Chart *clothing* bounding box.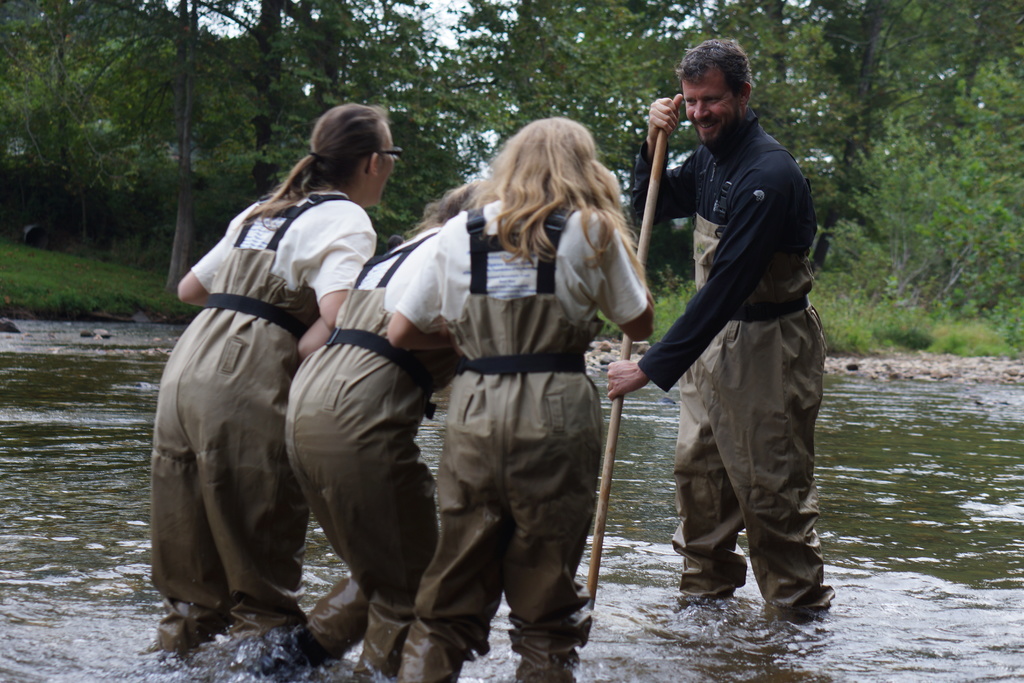
Charted: bbox=[635, 99, 820, 624].
